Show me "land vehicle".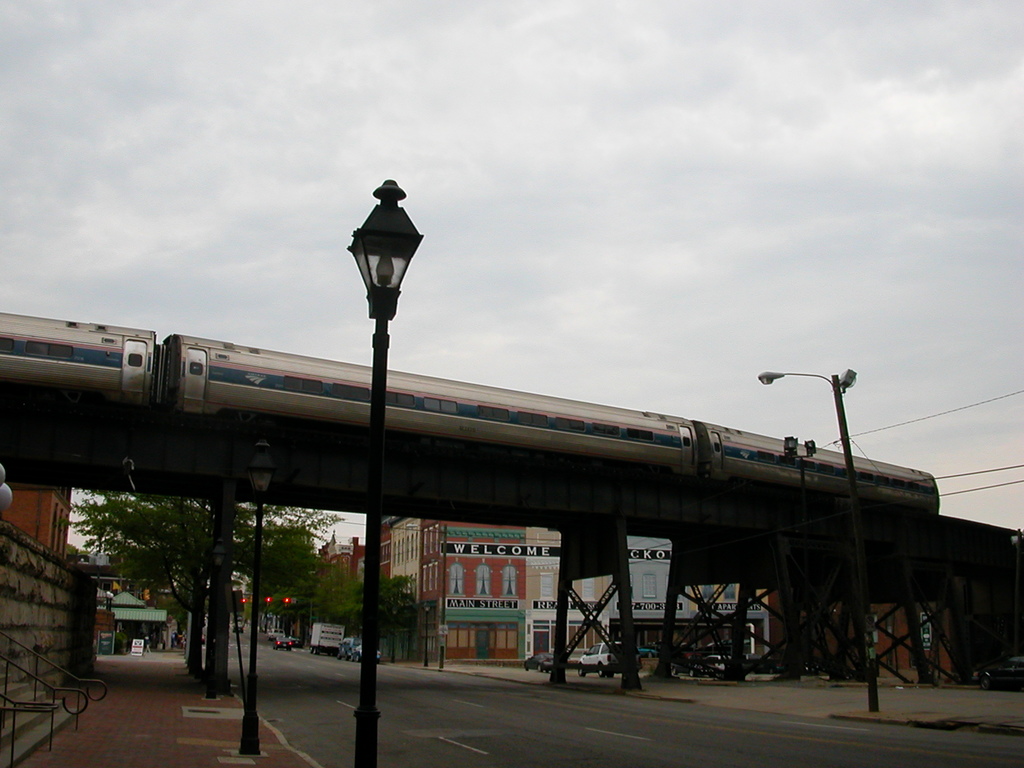
"land vehicle" is here: 333:630:384:669.
